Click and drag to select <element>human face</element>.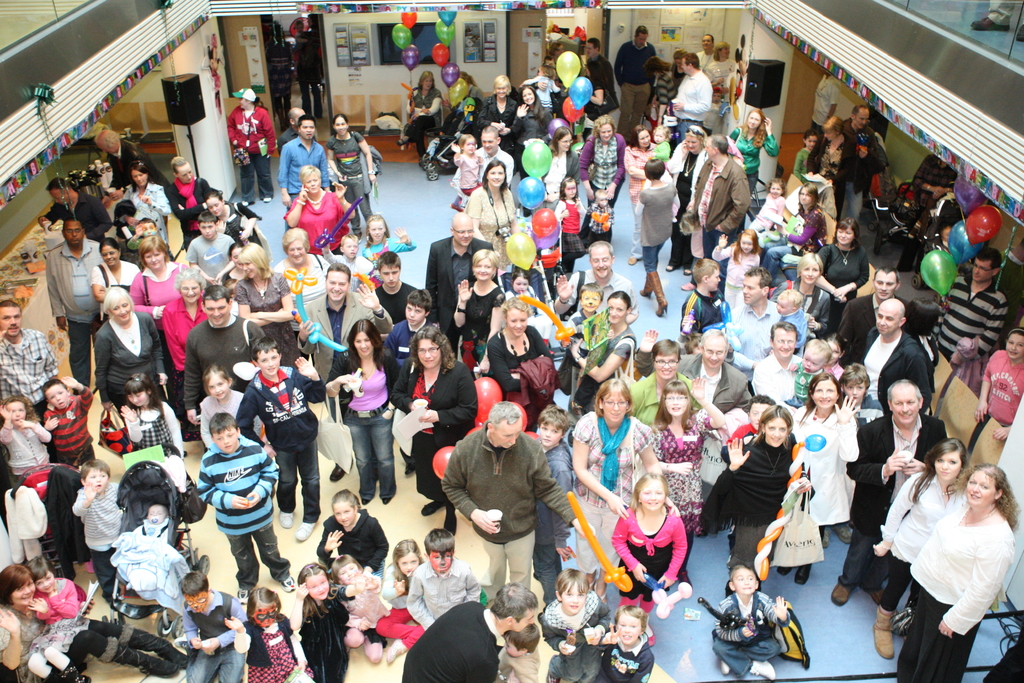
Selection: l=144, t=254, r=161, b=270.
